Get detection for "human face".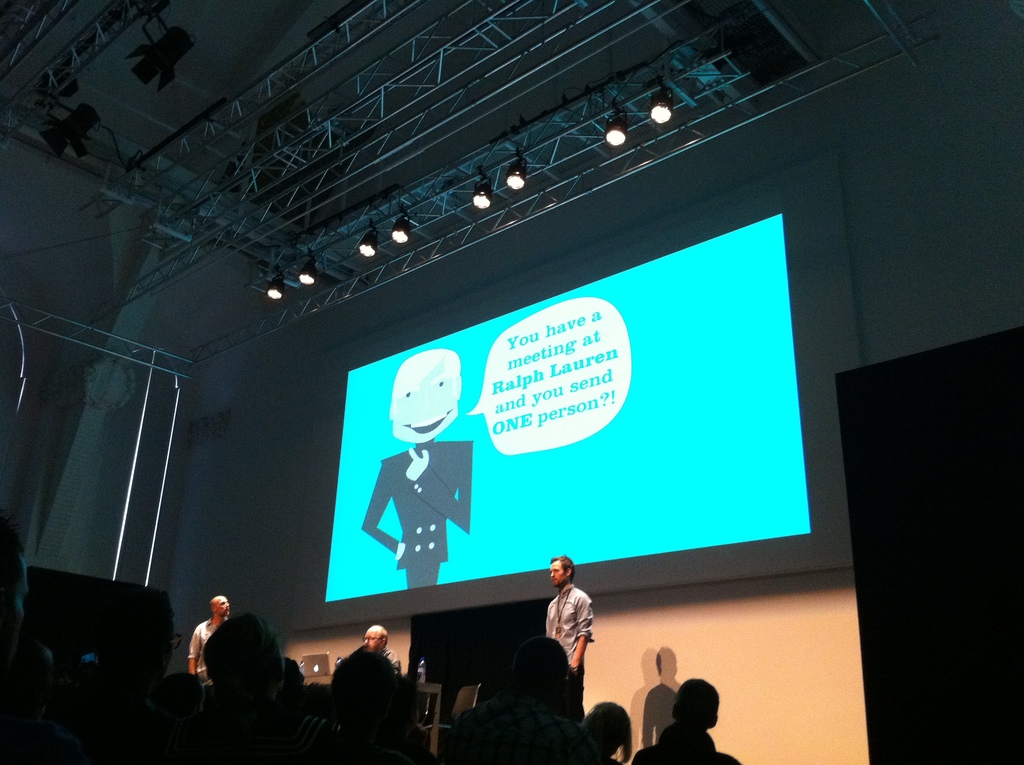
Detection: 388 348 457 442.
